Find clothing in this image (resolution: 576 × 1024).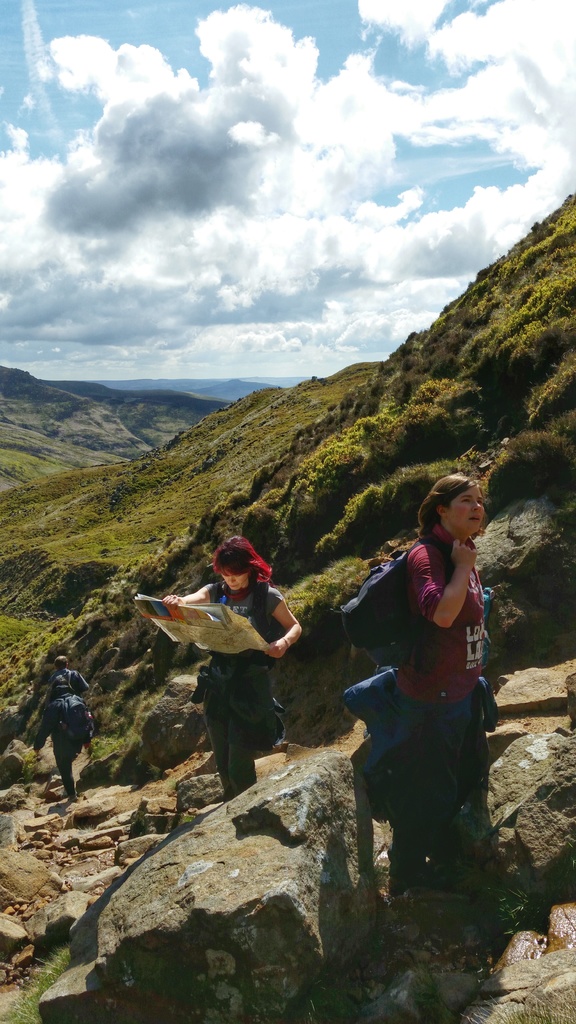
[left=388, top=522, right=493, bottom=848].
